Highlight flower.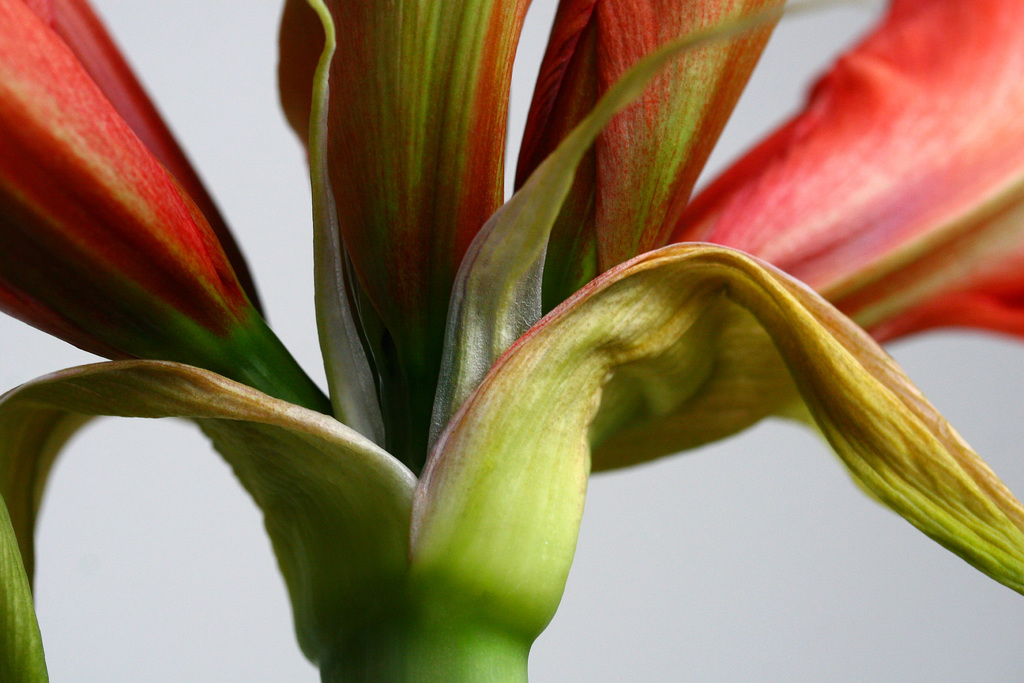
Highlighted region: <bbox>0, 0, 1023, 682</bbox>.
